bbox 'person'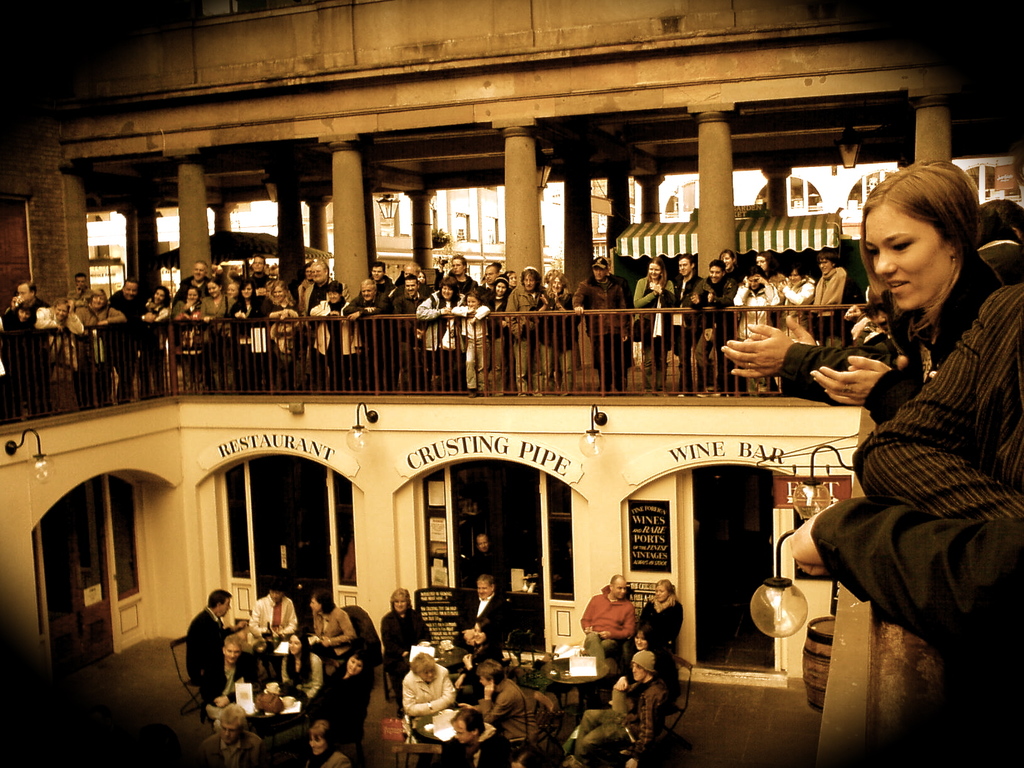
x1=166 y1=282 x2=204 y2=392
